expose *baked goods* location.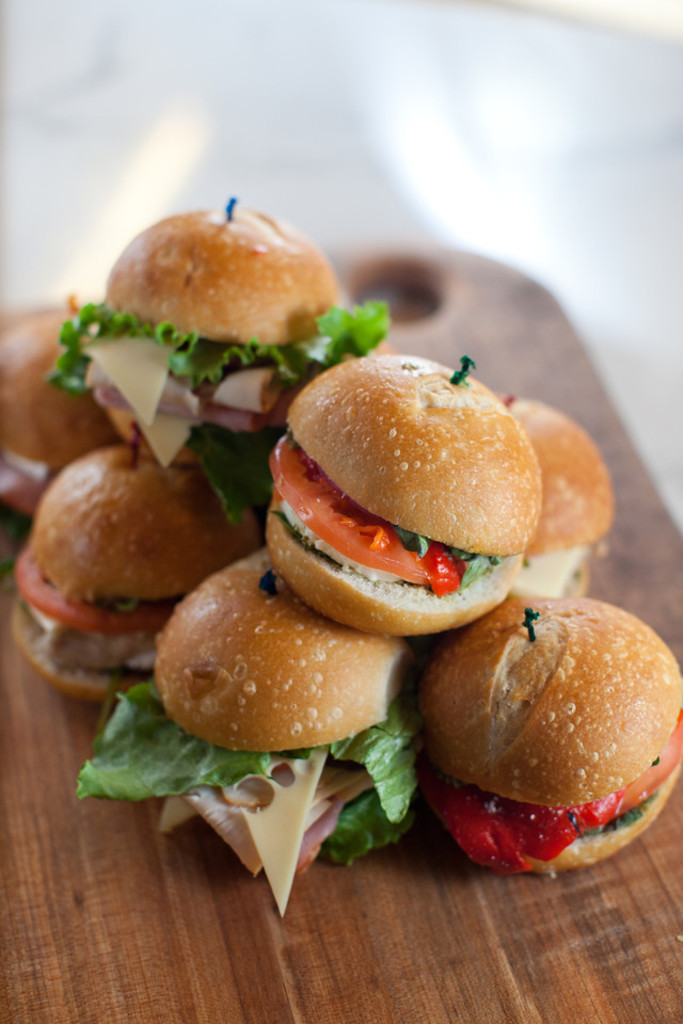
Exposed at box(0, 308, 131, 518).
